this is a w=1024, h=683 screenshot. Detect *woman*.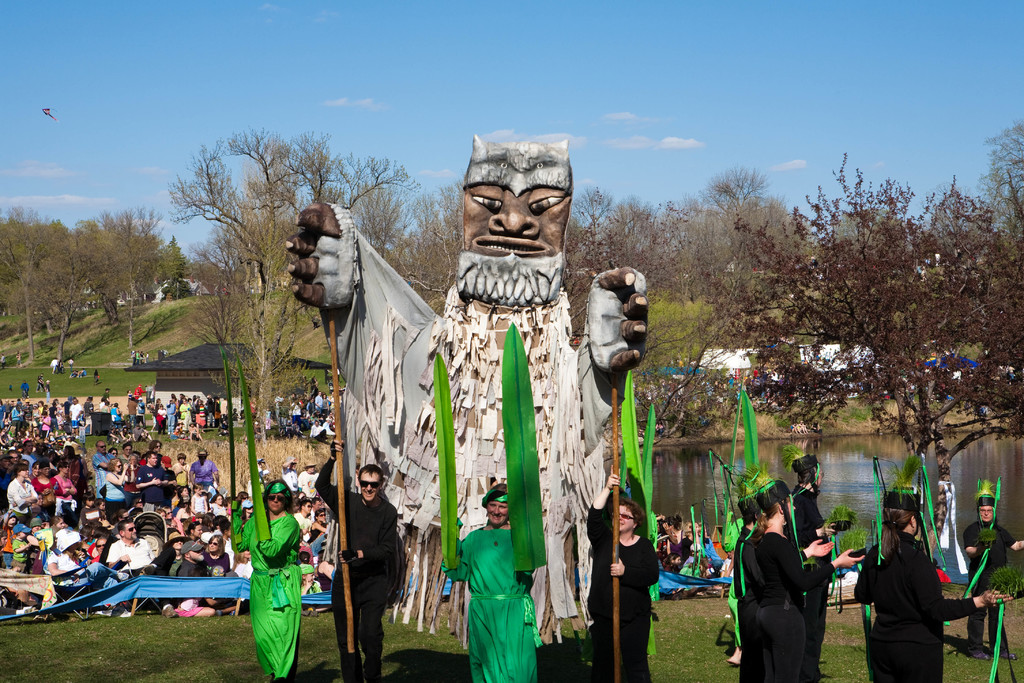
(197,397,209,429).
